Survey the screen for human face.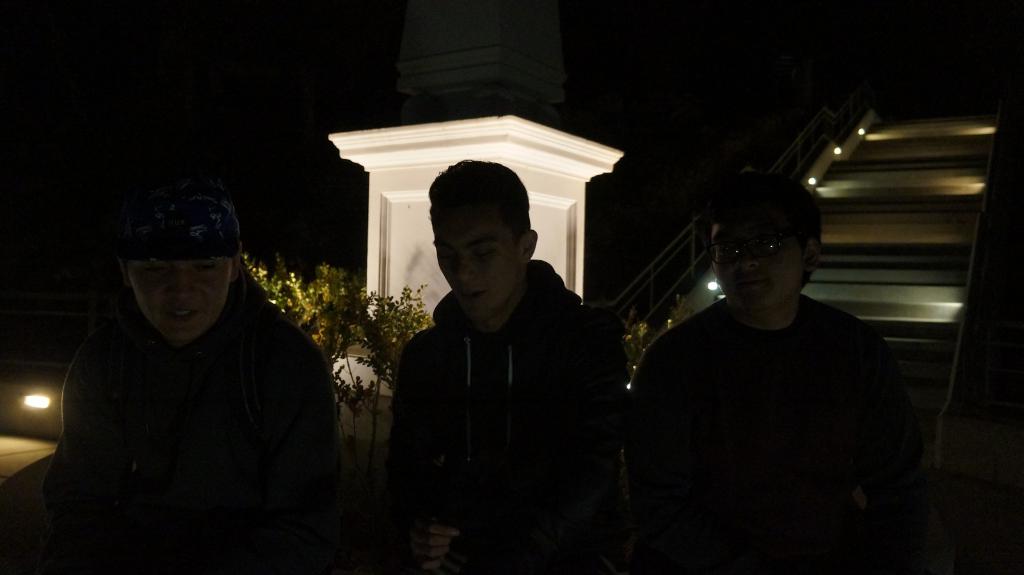
Survey found: bbox=(435, 203, 525, 320).
